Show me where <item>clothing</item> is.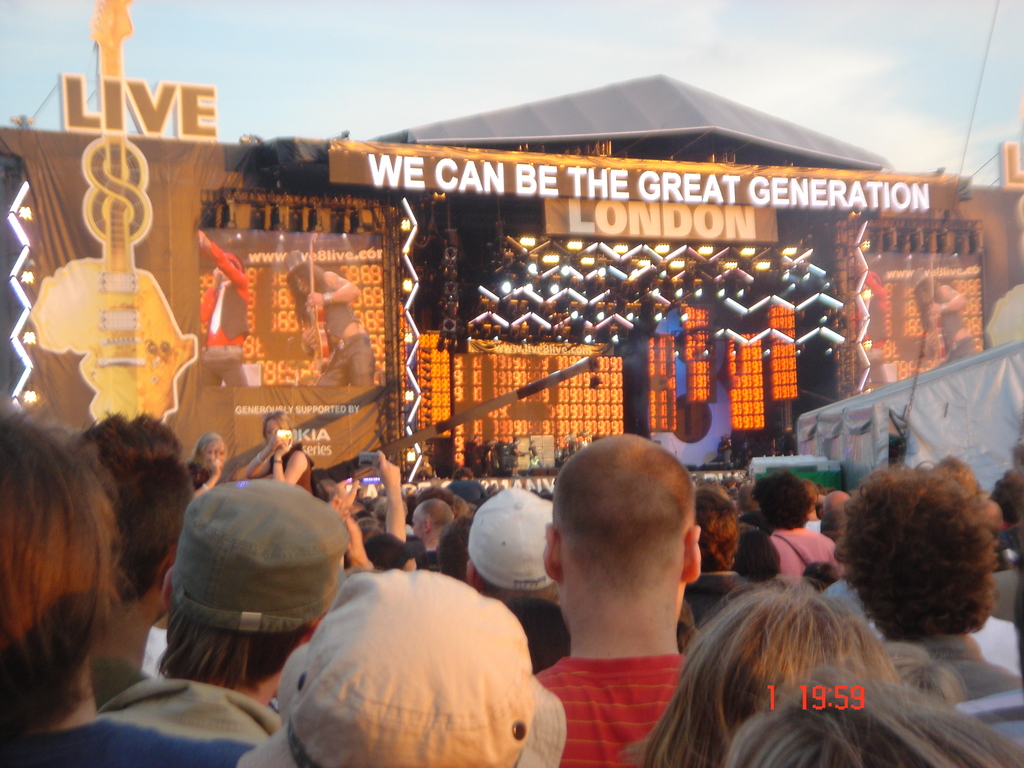
<item>clothing</item> is at {"x1": 314, "y1": 279, "x2": 374, "y2": 388}.
